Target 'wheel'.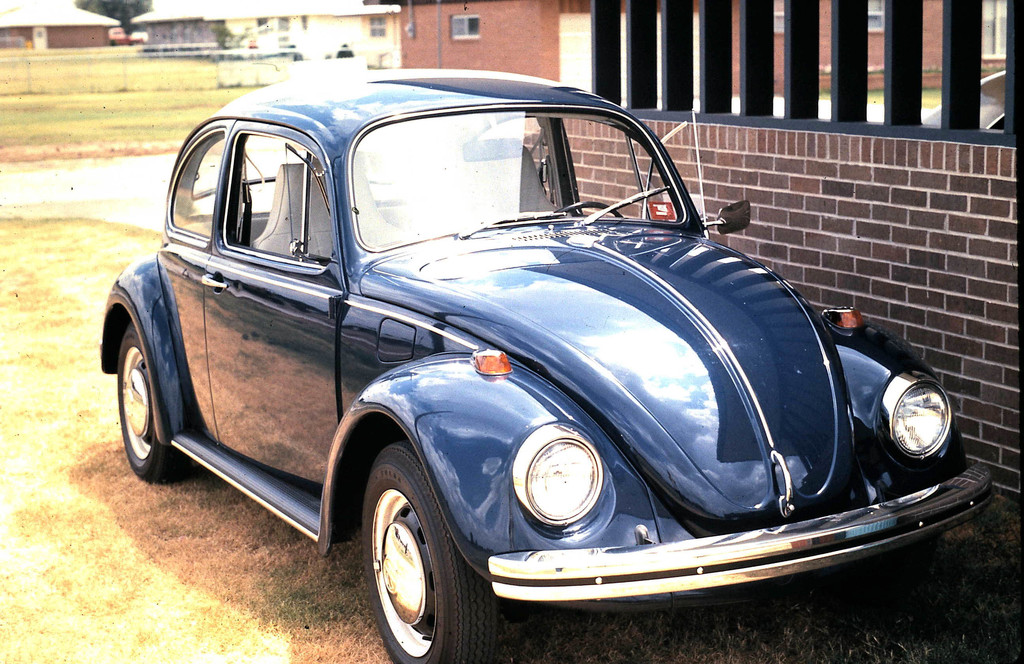
Target region: locate(108, 321, 189, 485).
